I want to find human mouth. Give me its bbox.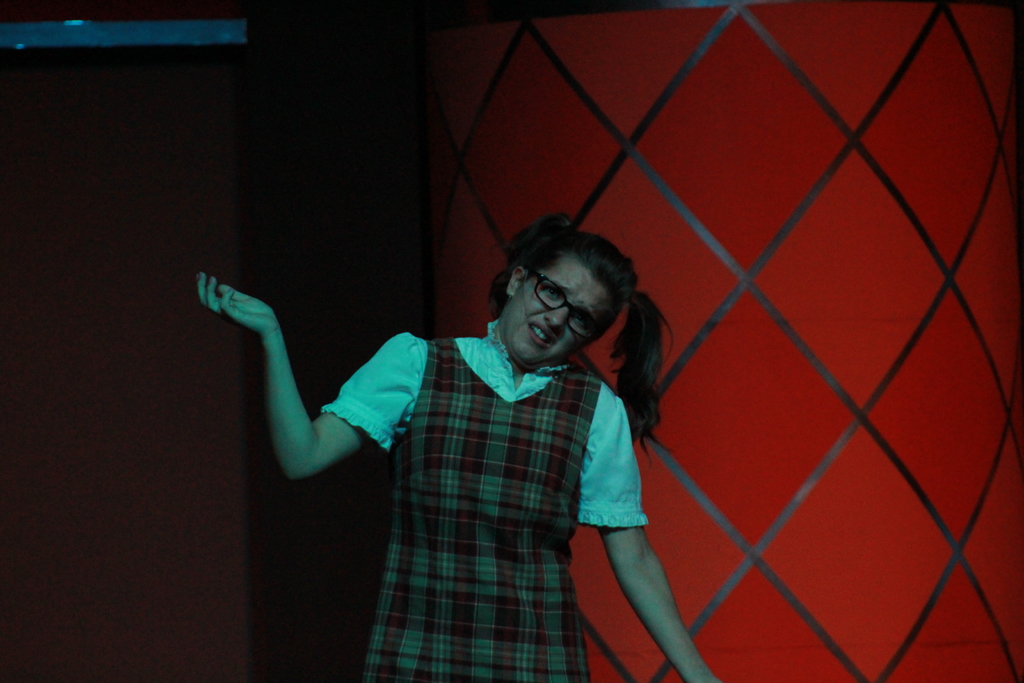
box(527, 320, 556, 353).
